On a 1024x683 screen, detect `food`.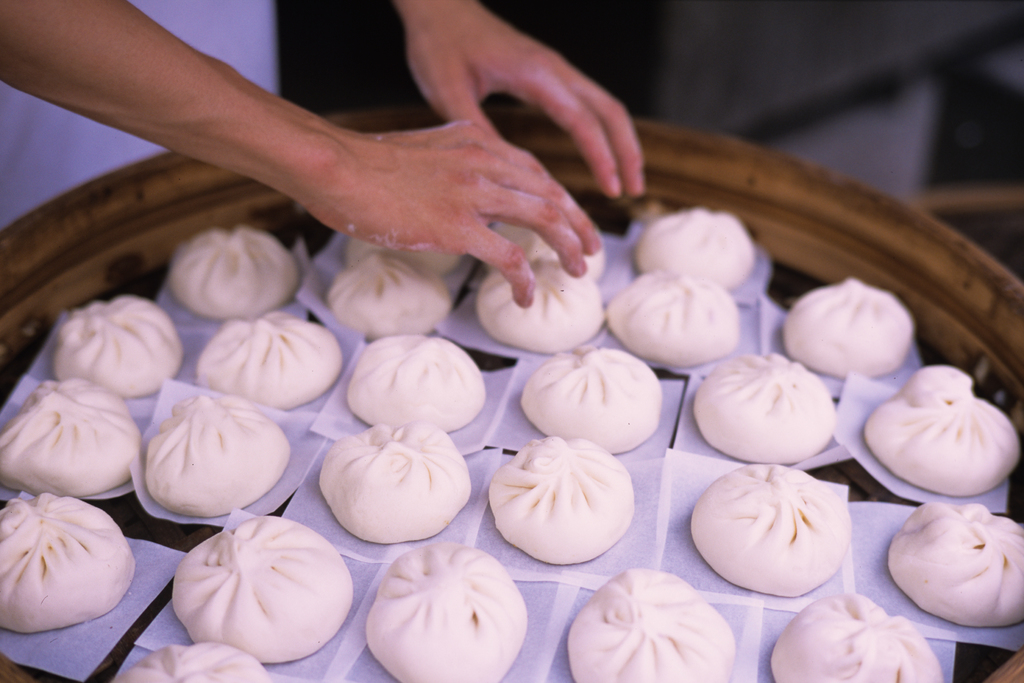
region(1, 483, 130, 636).
